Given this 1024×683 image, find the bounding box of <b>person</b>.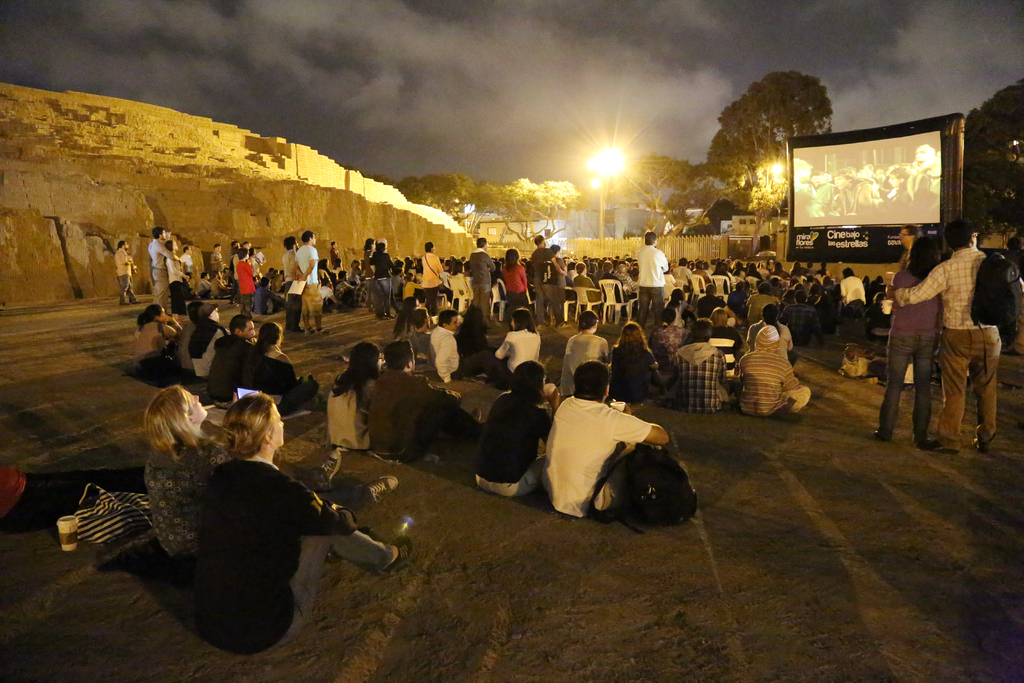
rect(907, 156, 919, 169).
